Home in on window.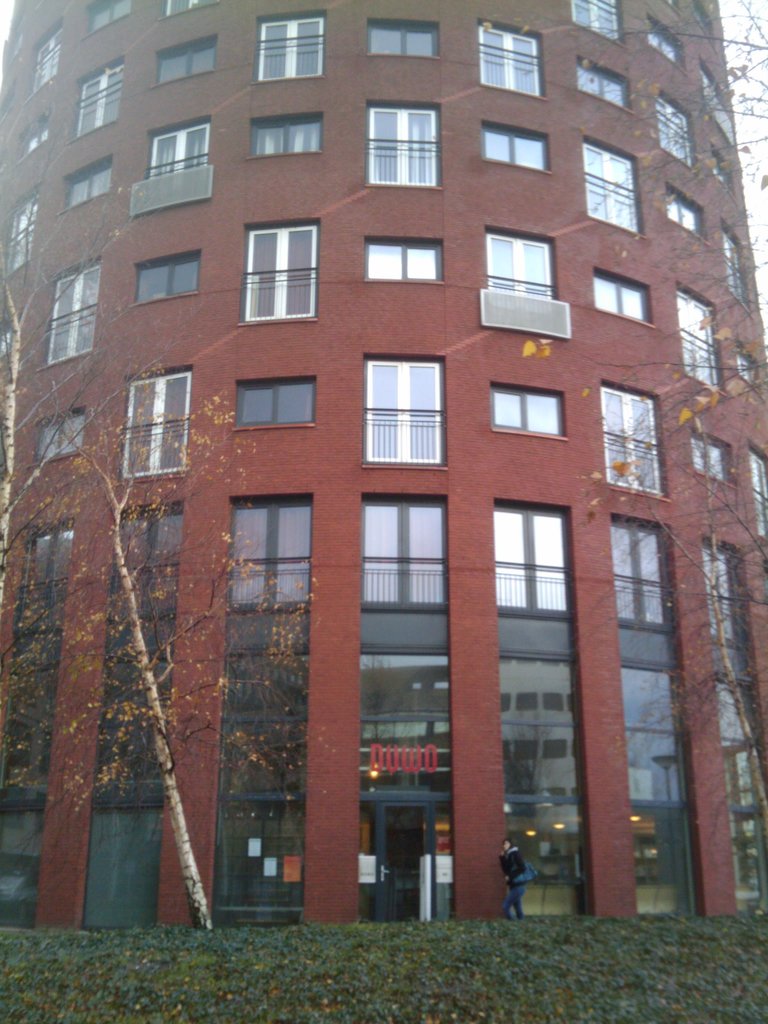
Homed in at 156, 35, 219, 77.
